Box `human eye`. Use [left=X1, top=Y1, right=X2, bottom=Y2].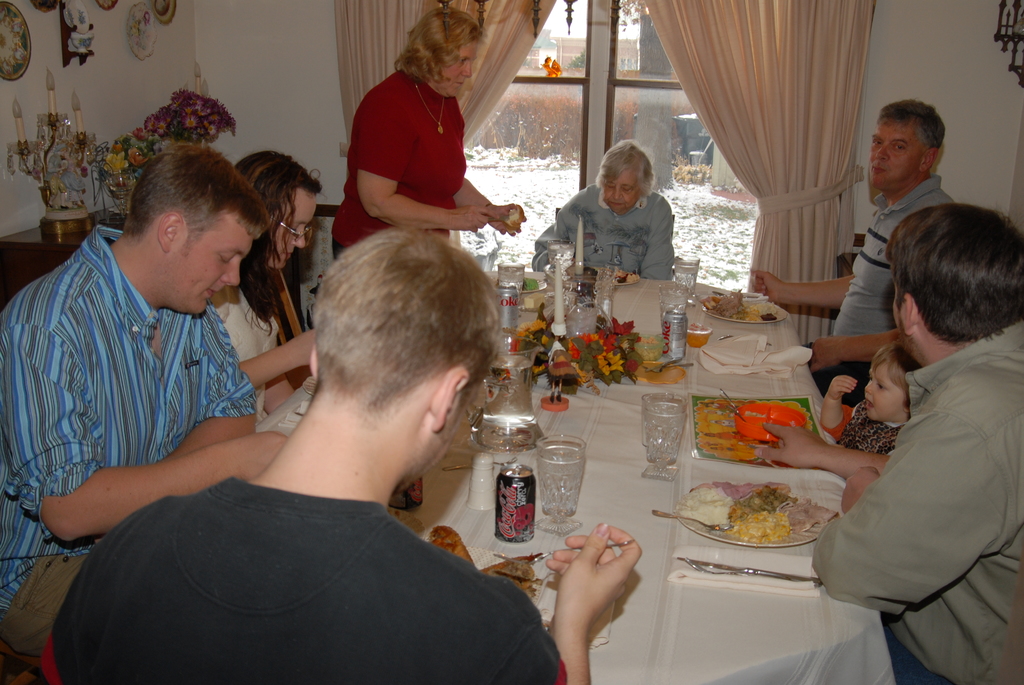
[left=620, top=185, right=633, bottom=193].
